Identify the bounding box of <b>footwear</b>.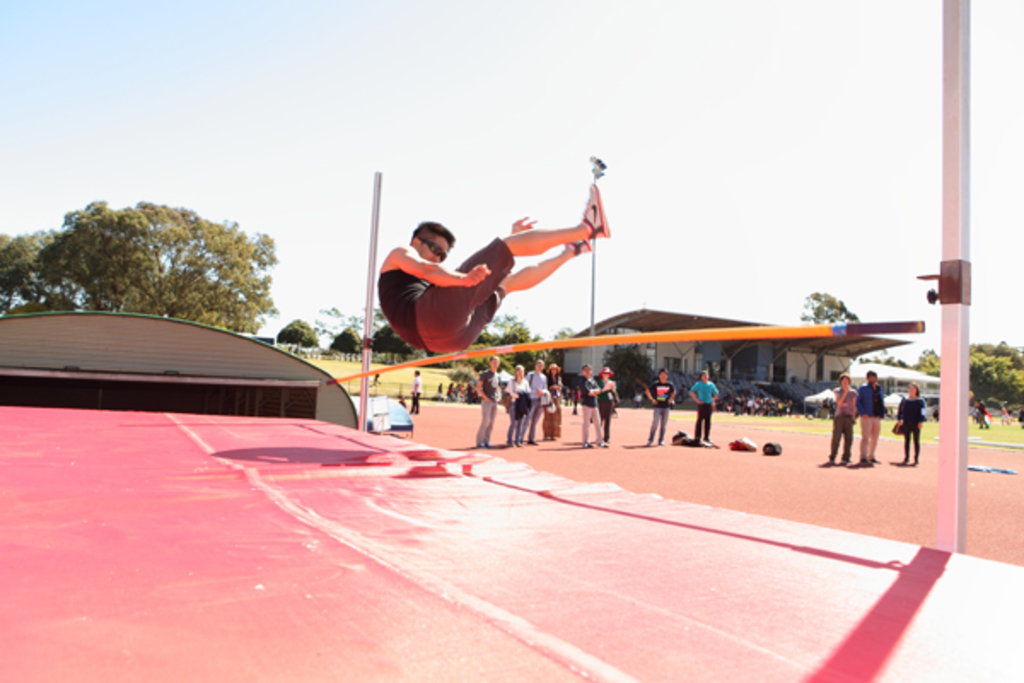
region(577, 178, 611, 253).
